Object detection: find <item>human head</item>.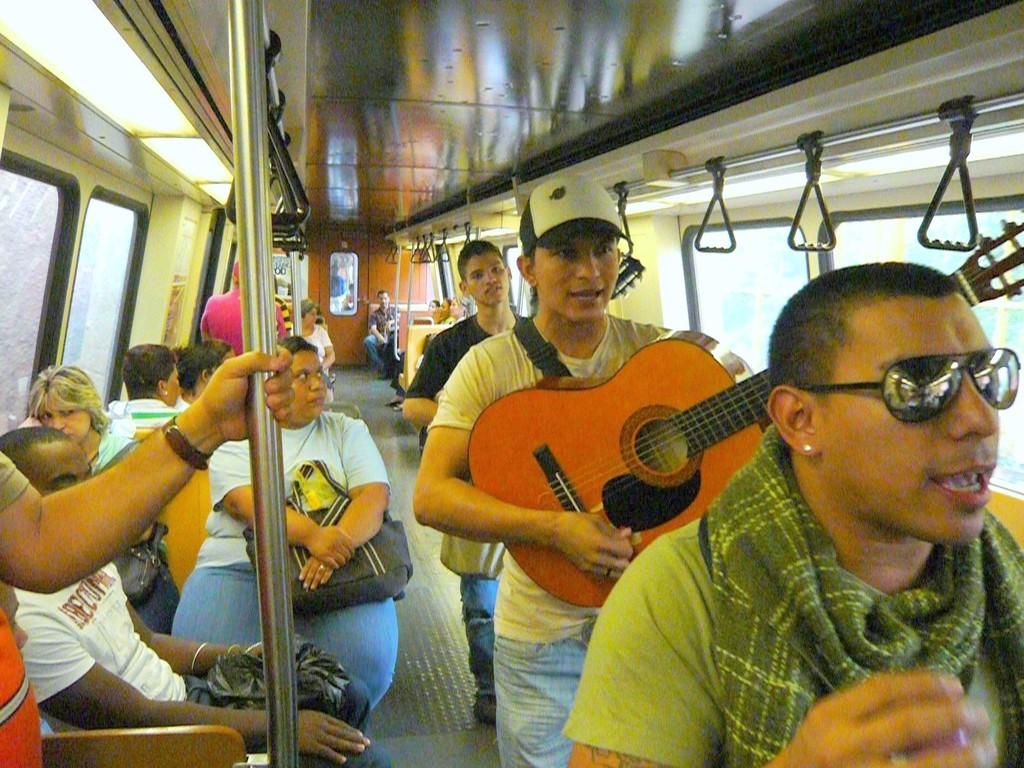
{"left": 517, "top": 175, "right": 634, "bottom": 322}.
